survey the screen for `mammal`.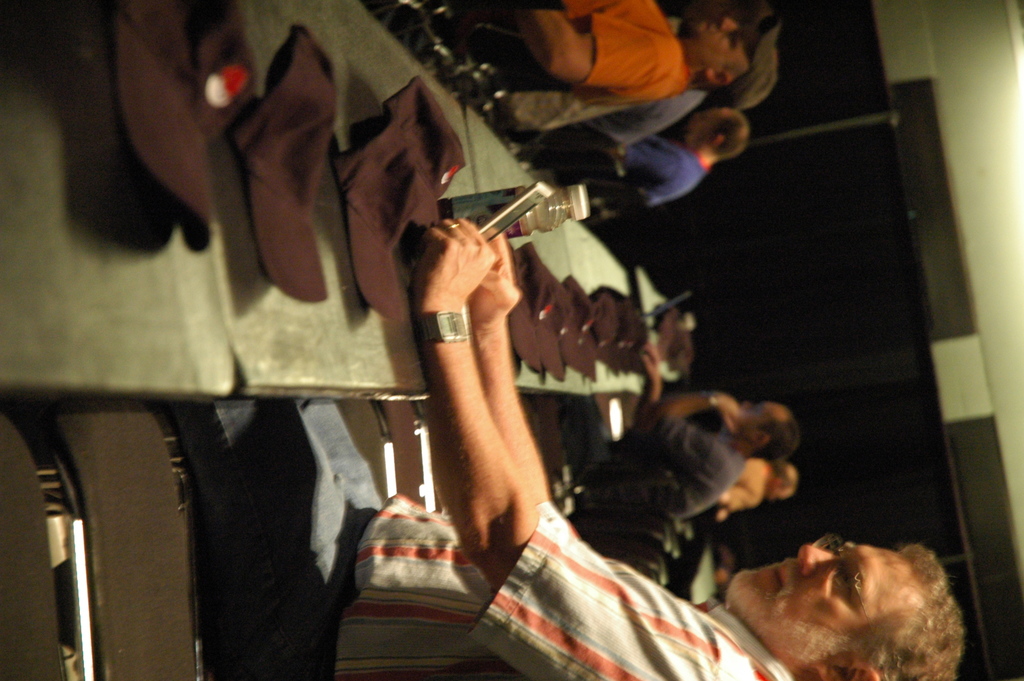
Survey found: (593, 108, 753, 246).
